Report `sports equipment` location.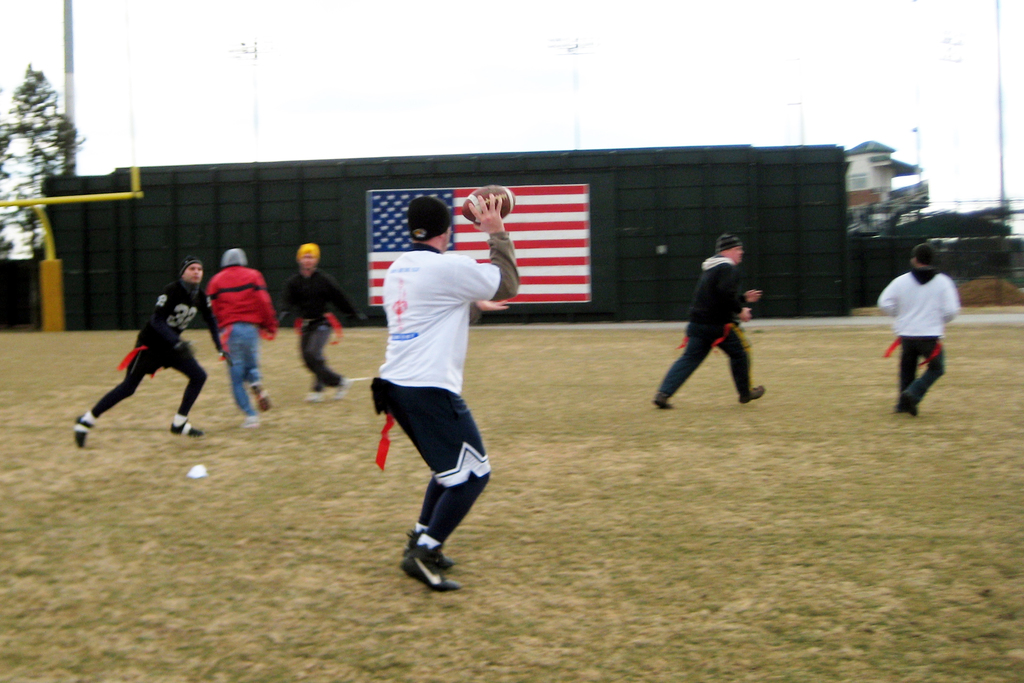
Report: rect(400, 545, 461, 597).
